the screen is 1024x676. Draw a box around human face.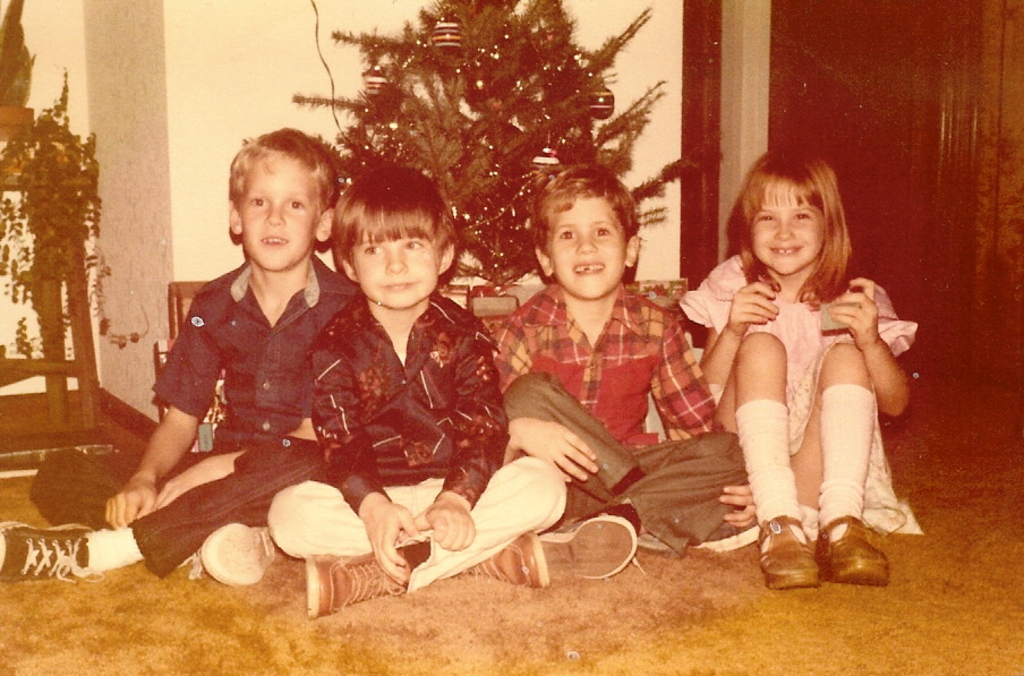
x1=553 y1=202 x2=622 y2=305.
